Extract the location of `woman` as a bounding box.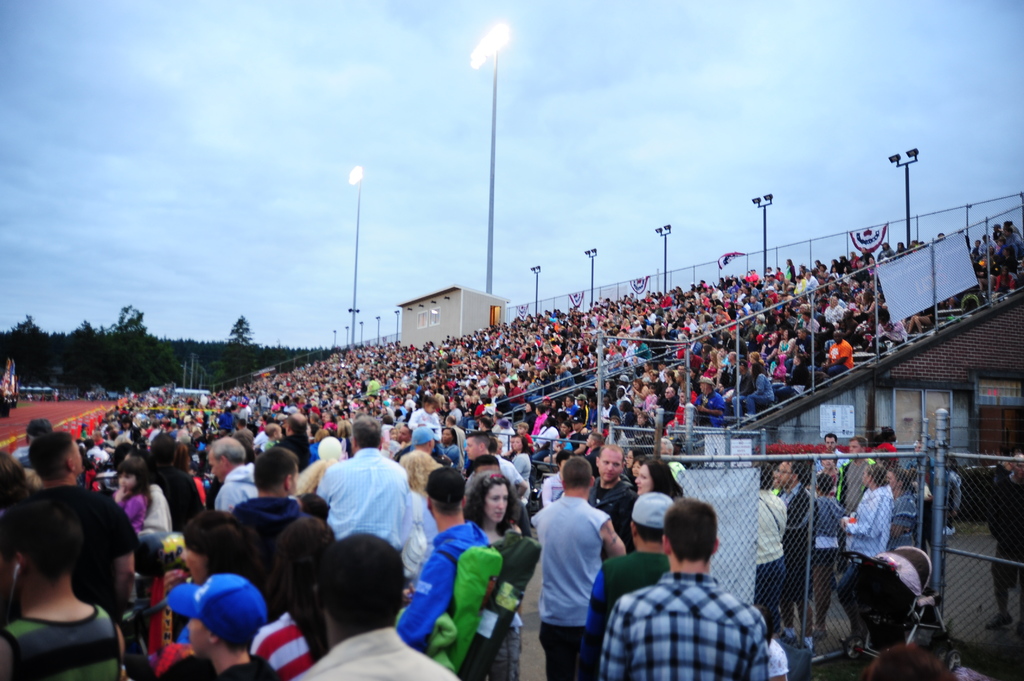
760/329/783/365.
